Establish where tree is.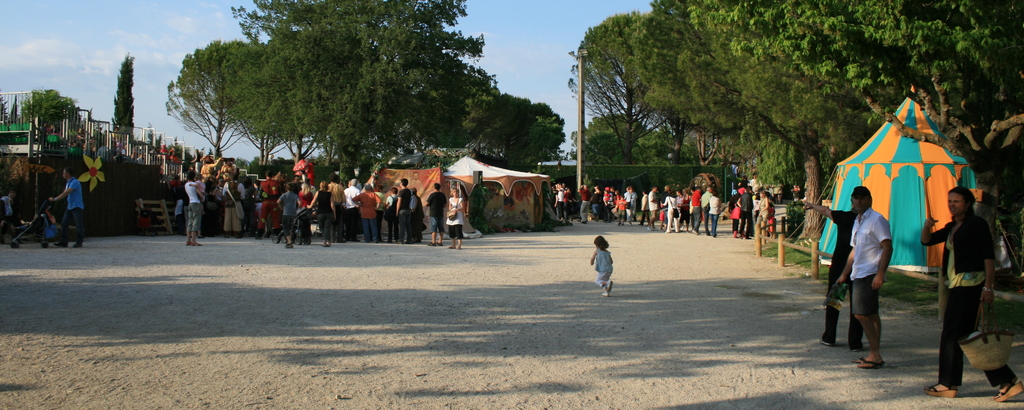
Established at [650,0,888,248].
